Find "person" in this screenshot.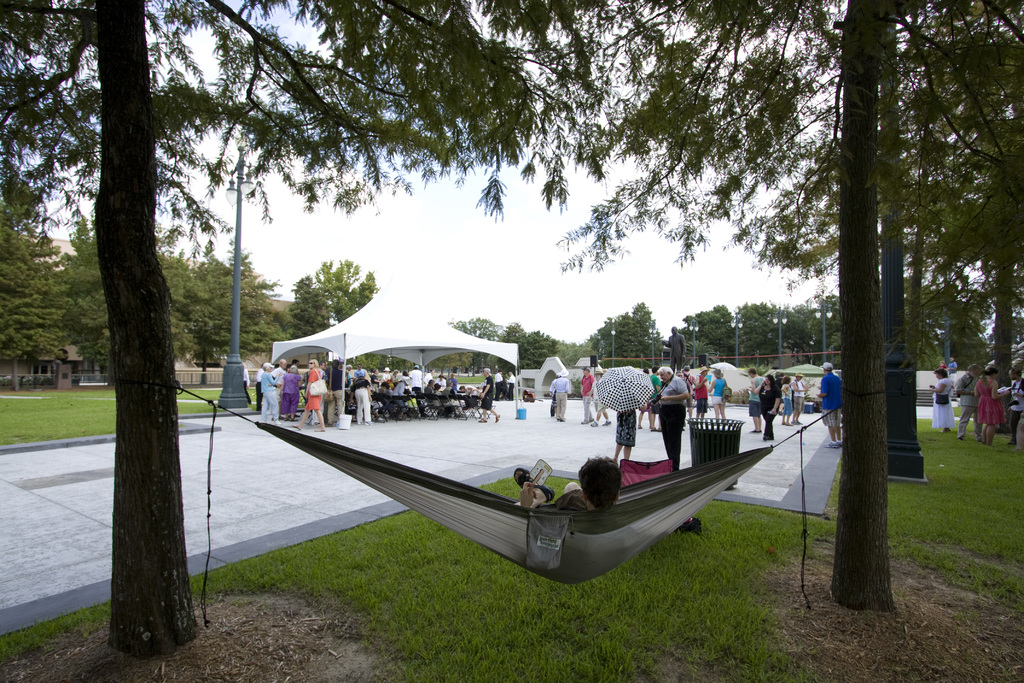
The bounding box for "person" is x1=753 y1=373 x2=782 y2=440.
